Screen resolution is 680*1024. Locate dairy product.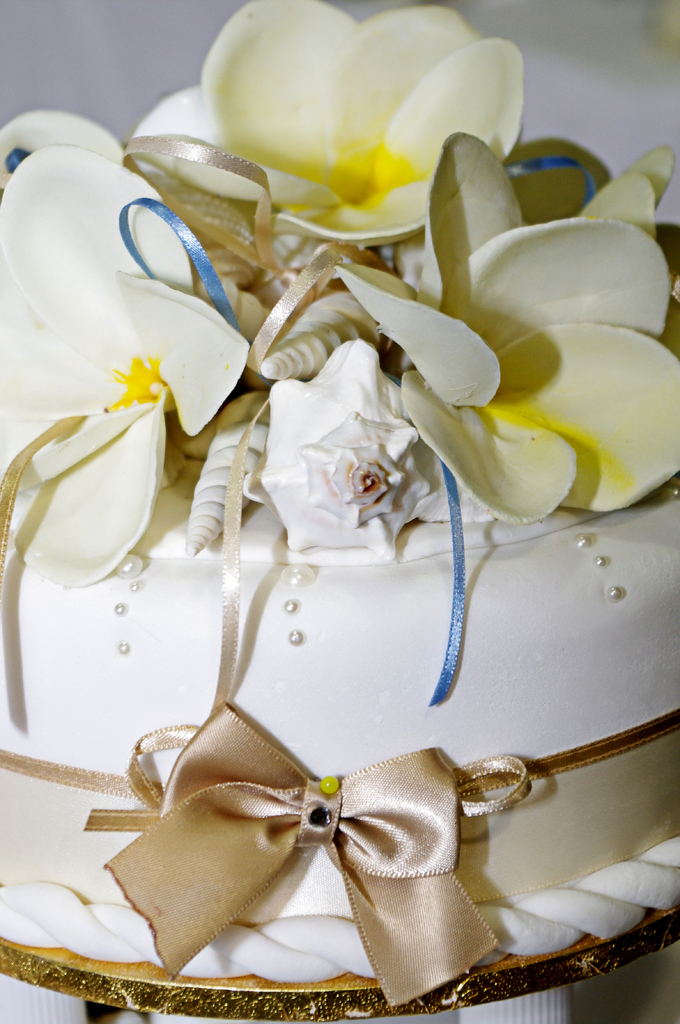
rect(0, 269, 679, 895).
